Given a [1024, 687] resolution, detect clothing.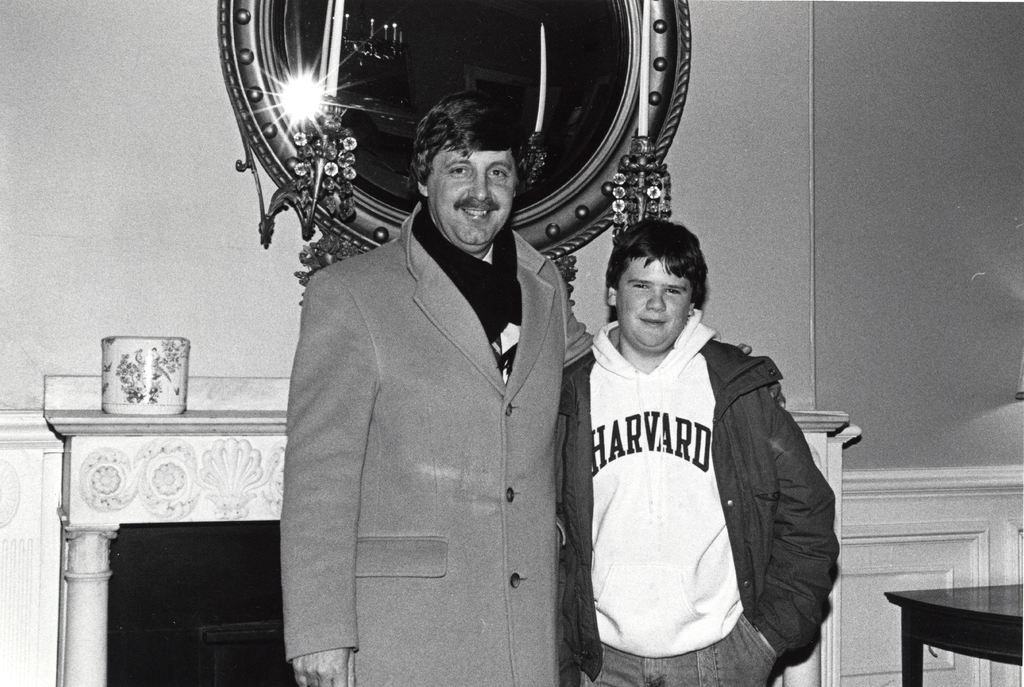
bbox=(555, 264, 831, 679).
